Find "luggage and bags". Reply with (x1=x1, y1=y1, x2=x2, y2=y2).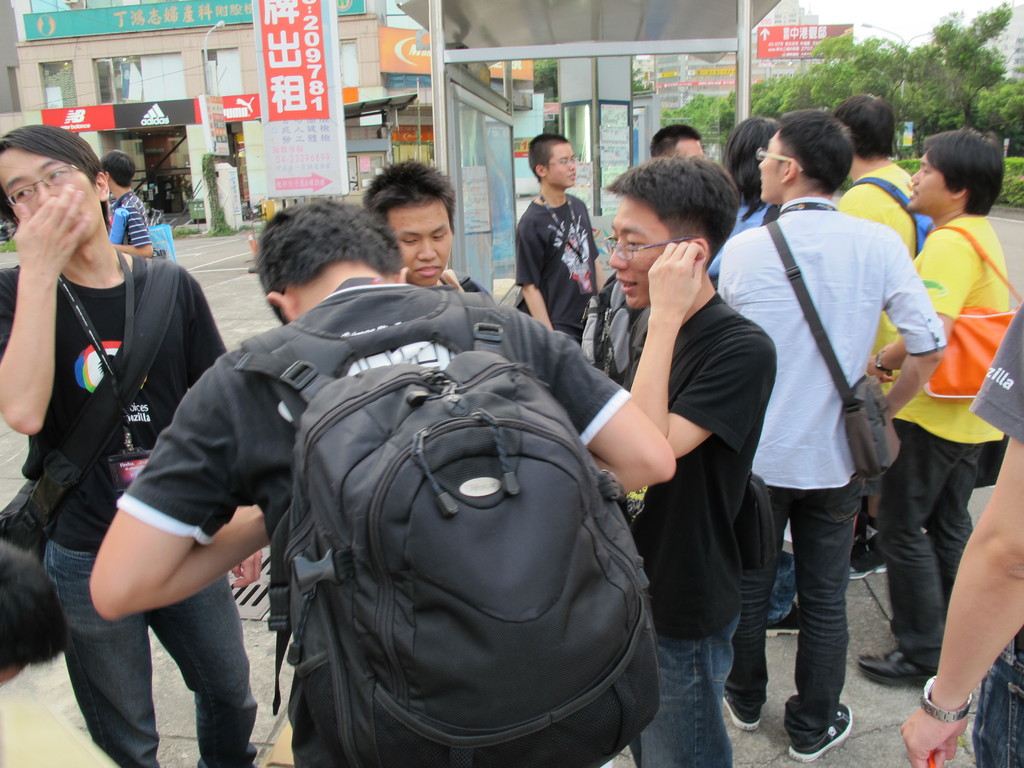
(x1=844, y1=176, x2=938, y2=262).
